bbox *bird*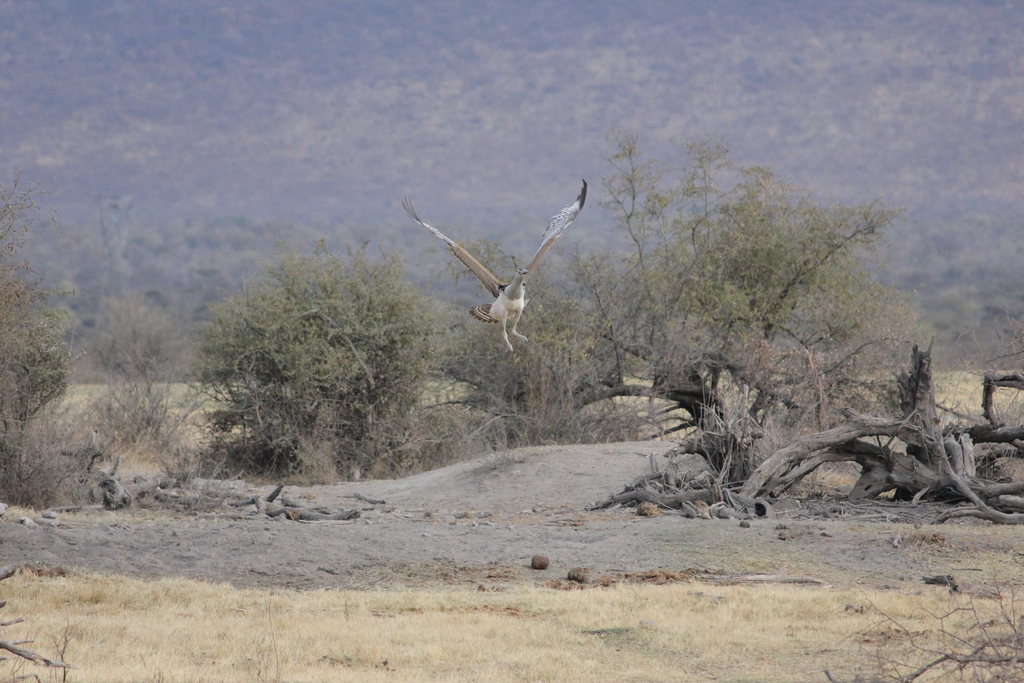
x1=411 y1=190 x2=585 y2=358
